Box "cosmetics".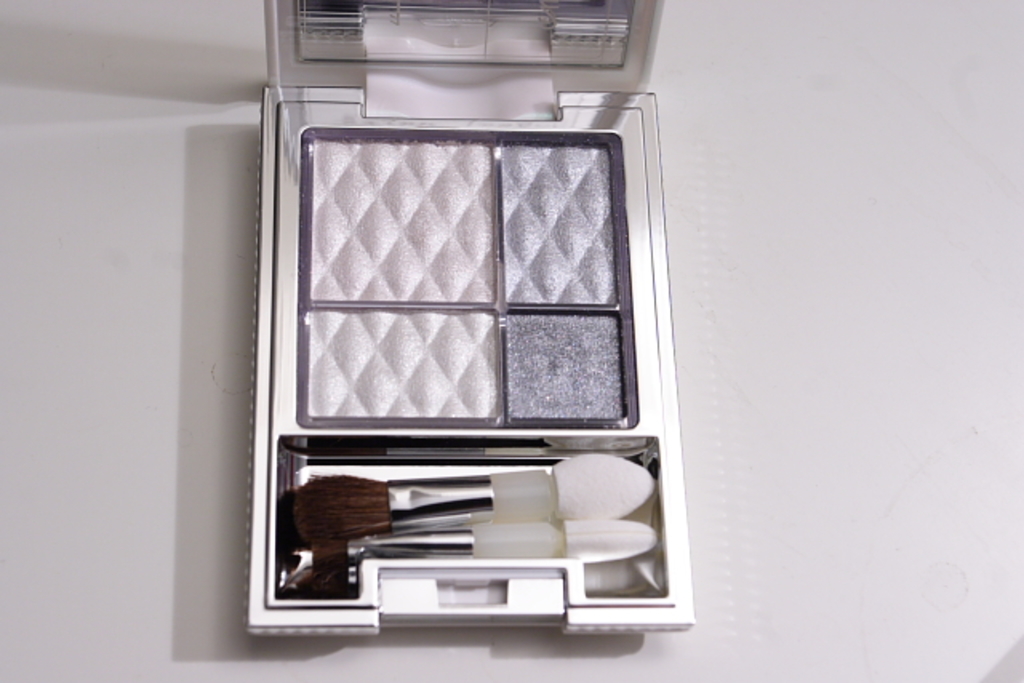
crop(288, 449, 654, 550).
